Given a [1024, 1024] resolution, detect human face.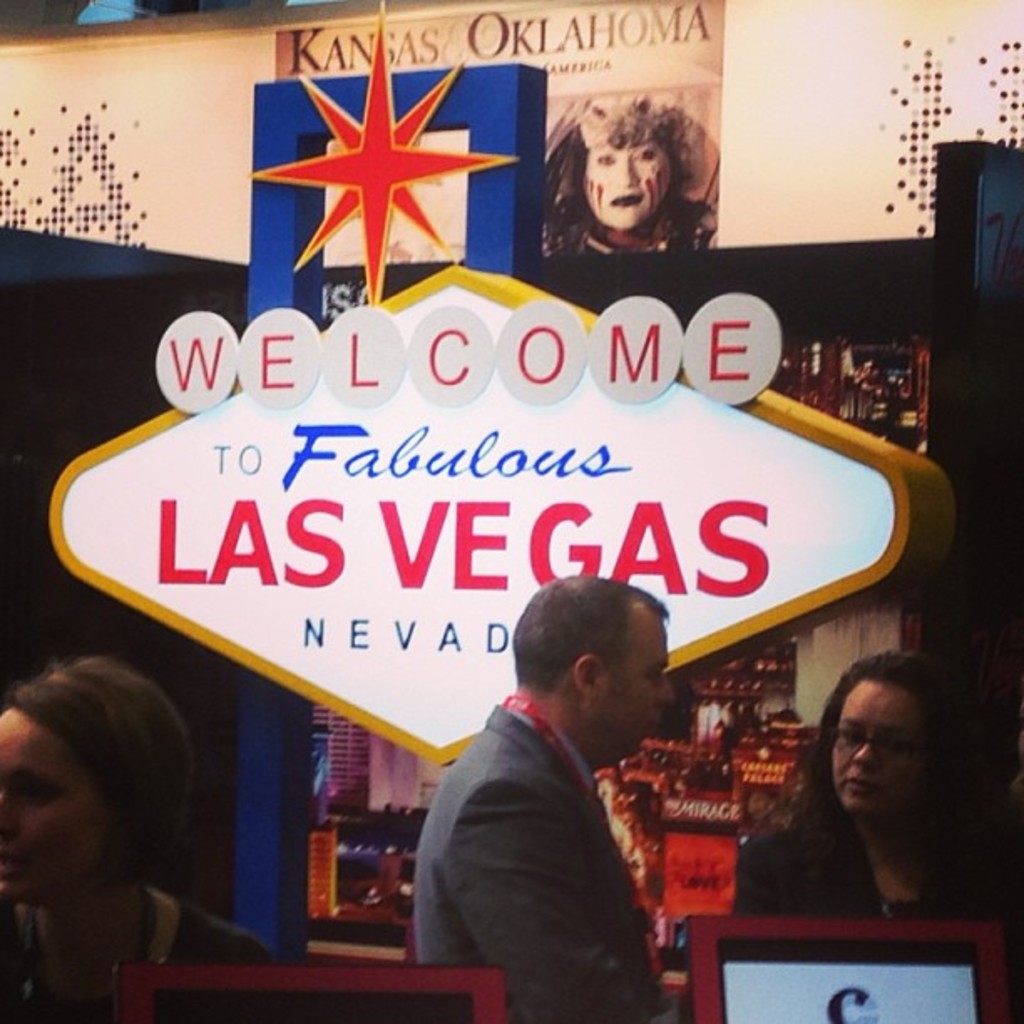
{"x1": 581, "y1": 131, "x2": 669, "y2": 228}.
